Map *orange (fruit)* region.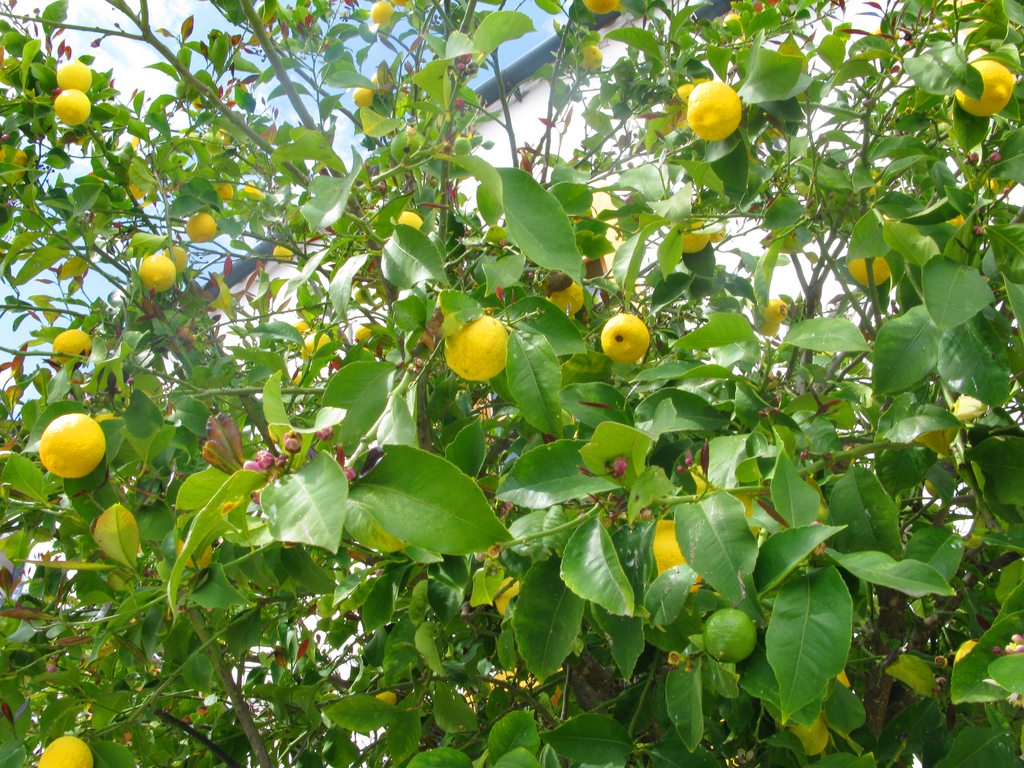
Mapped to locate(950, 53, 1009, 116).
